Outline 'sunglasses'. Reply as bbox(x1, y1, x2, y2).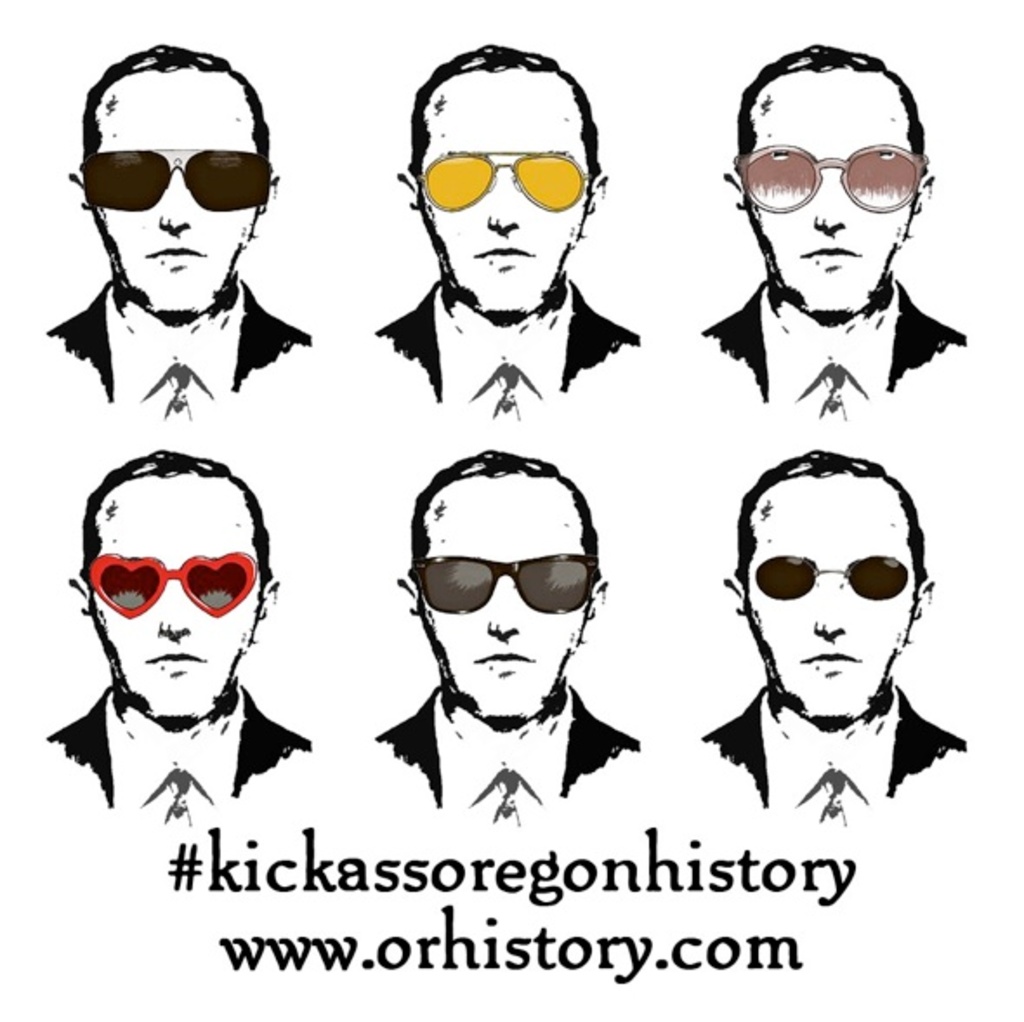
bbox(404, 557, 602, 619).
